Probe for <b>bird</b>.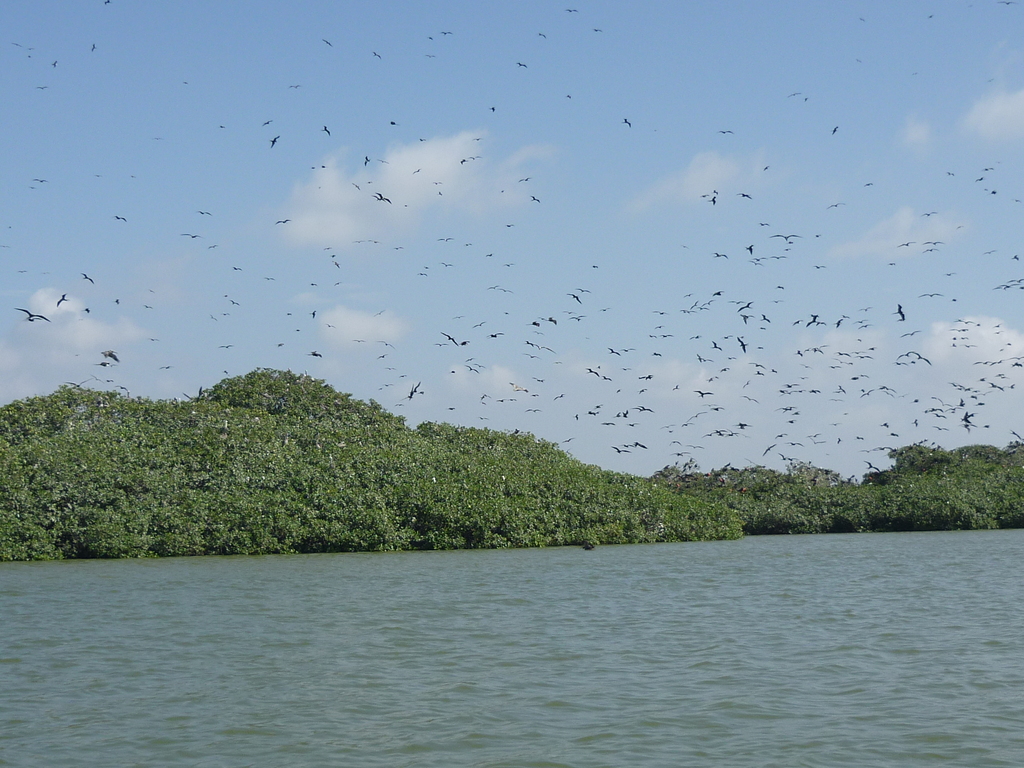
Probe result: {"x1": 436, "y1": 236, "x2": 455, "y2": 246}.
